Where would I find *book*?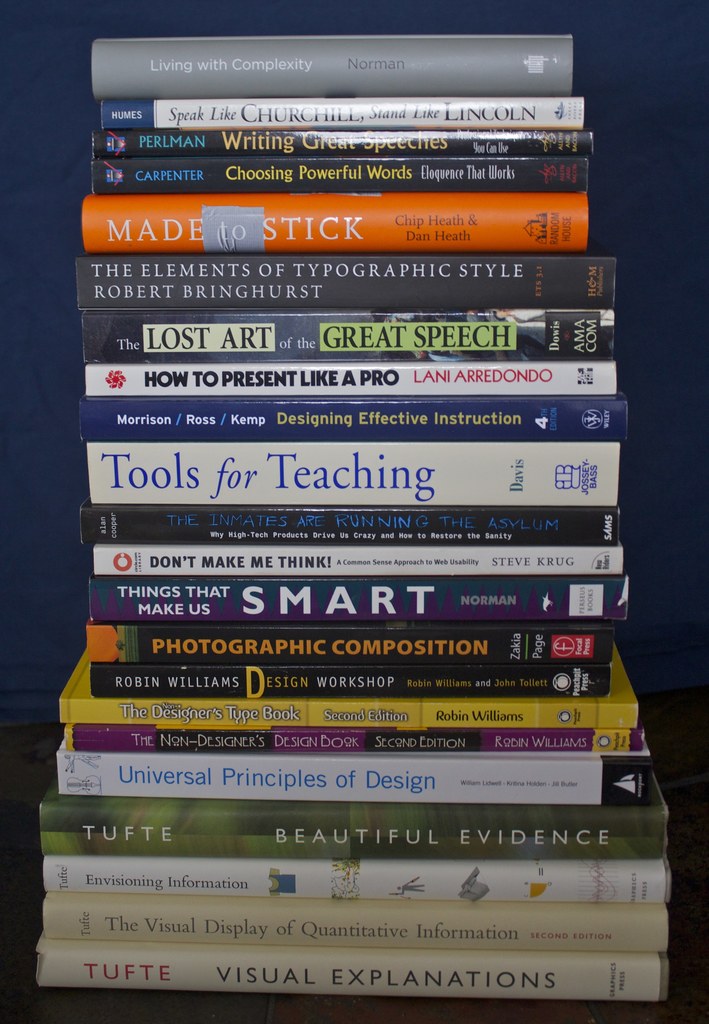
At region(70, 247, 623, 317).
